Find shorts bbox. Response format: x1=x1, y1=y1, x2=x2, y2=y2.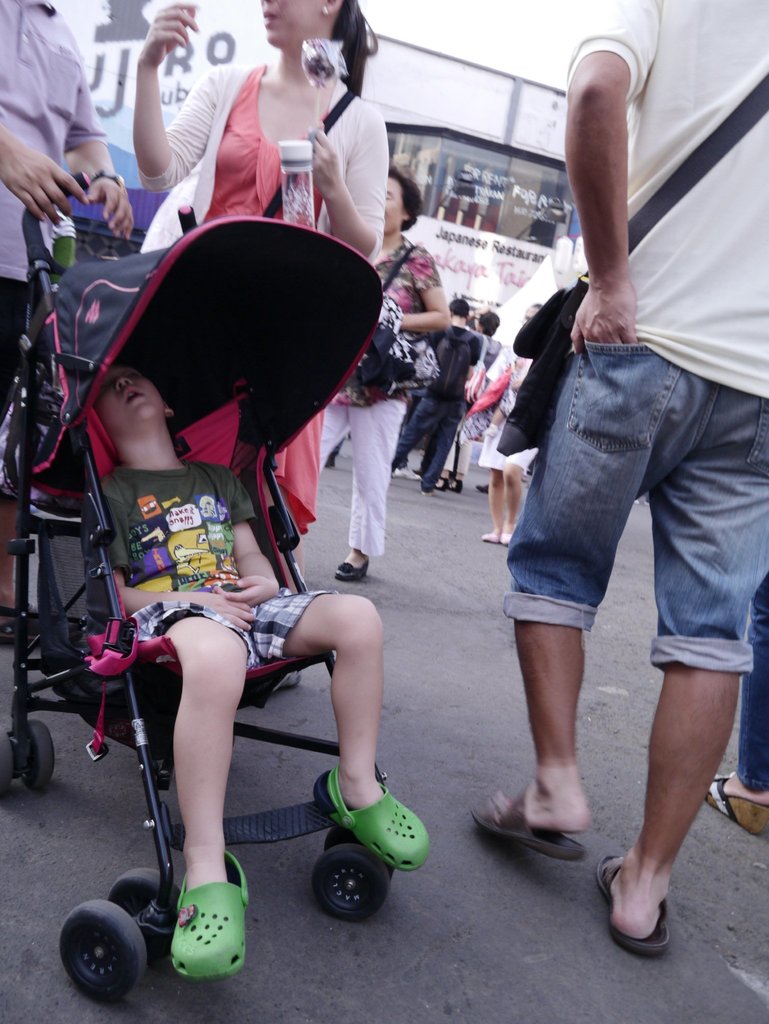
x1=0, y1=273, x2=32, y2=504.
